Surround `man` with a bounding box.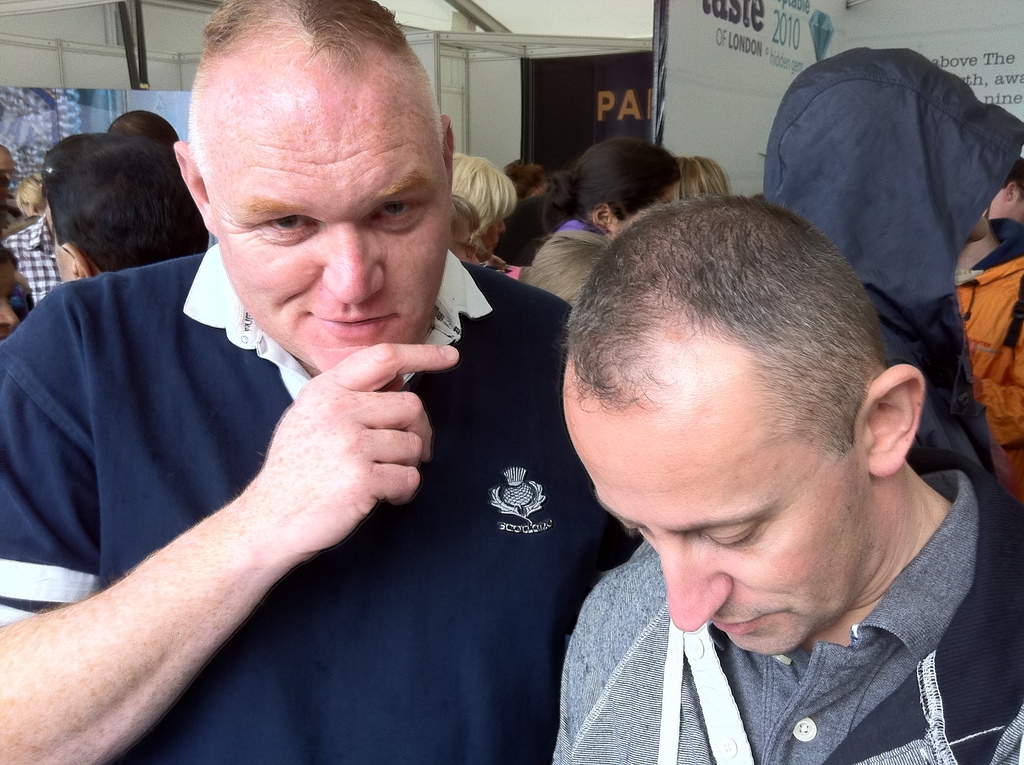
(left=553, top=193, right=1023, bottom=764).
